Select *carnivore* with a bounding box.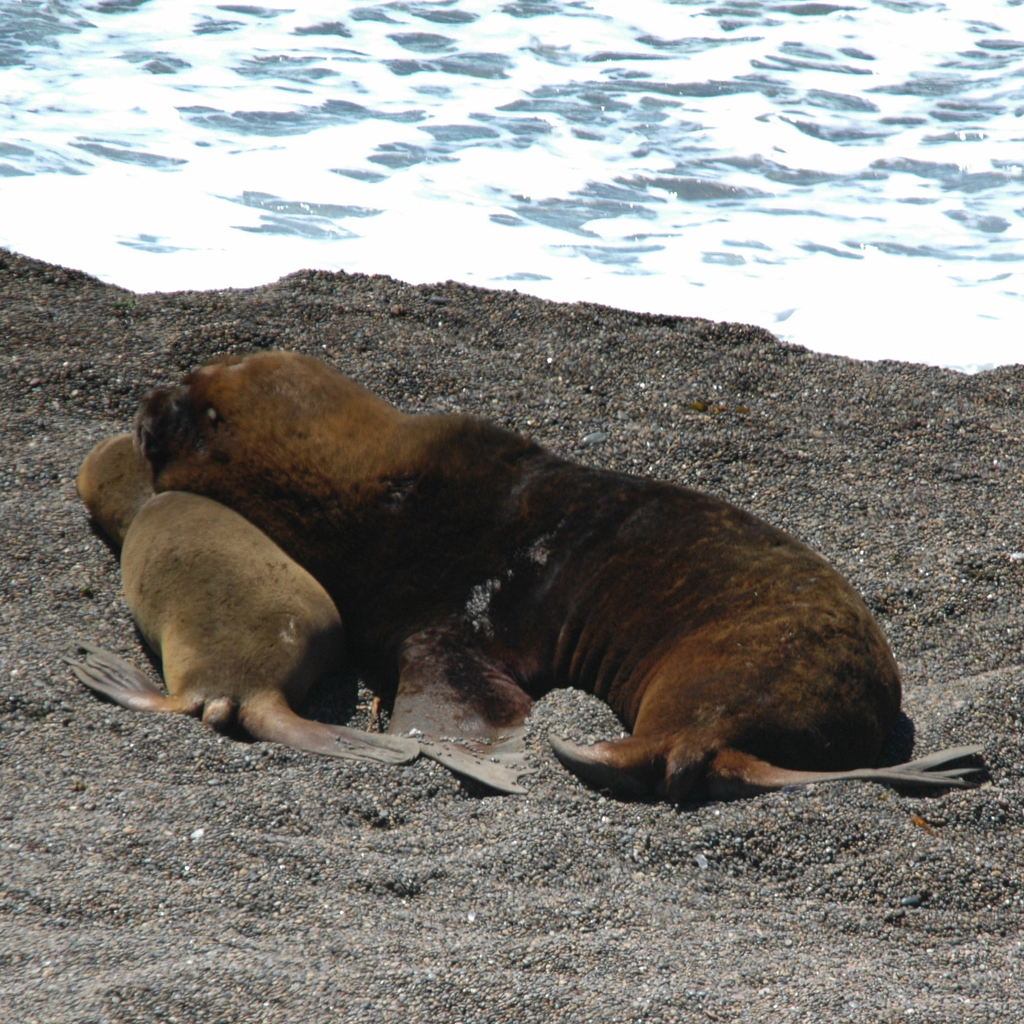
box=[128, 345, 975, 812].
